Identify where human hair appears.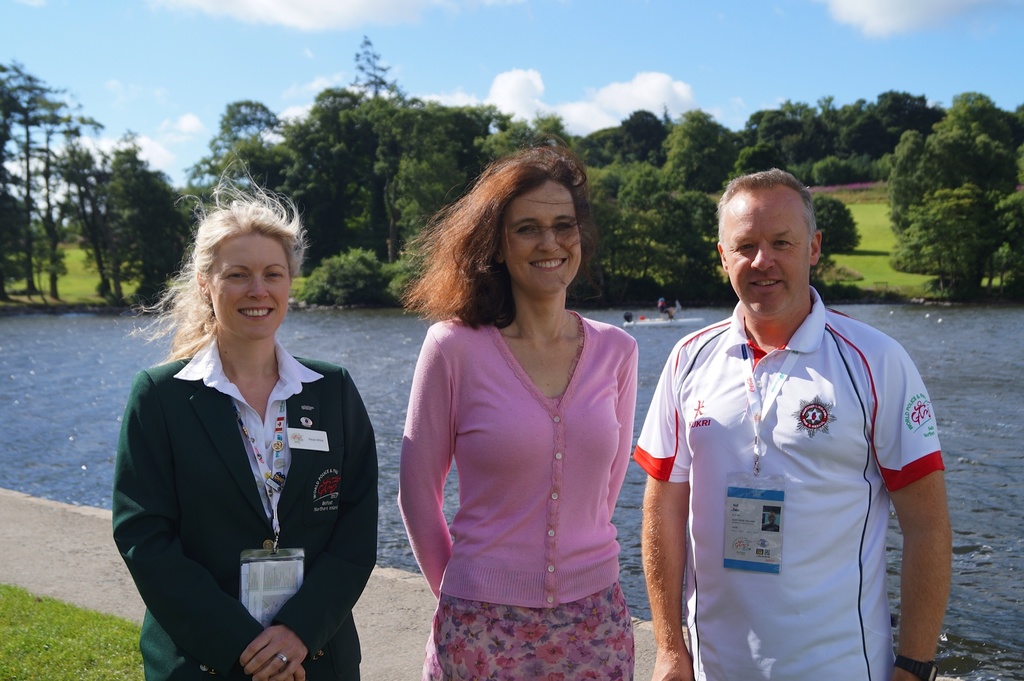
Appears at <bbox>422, 151, 591, 349</bbox>.
